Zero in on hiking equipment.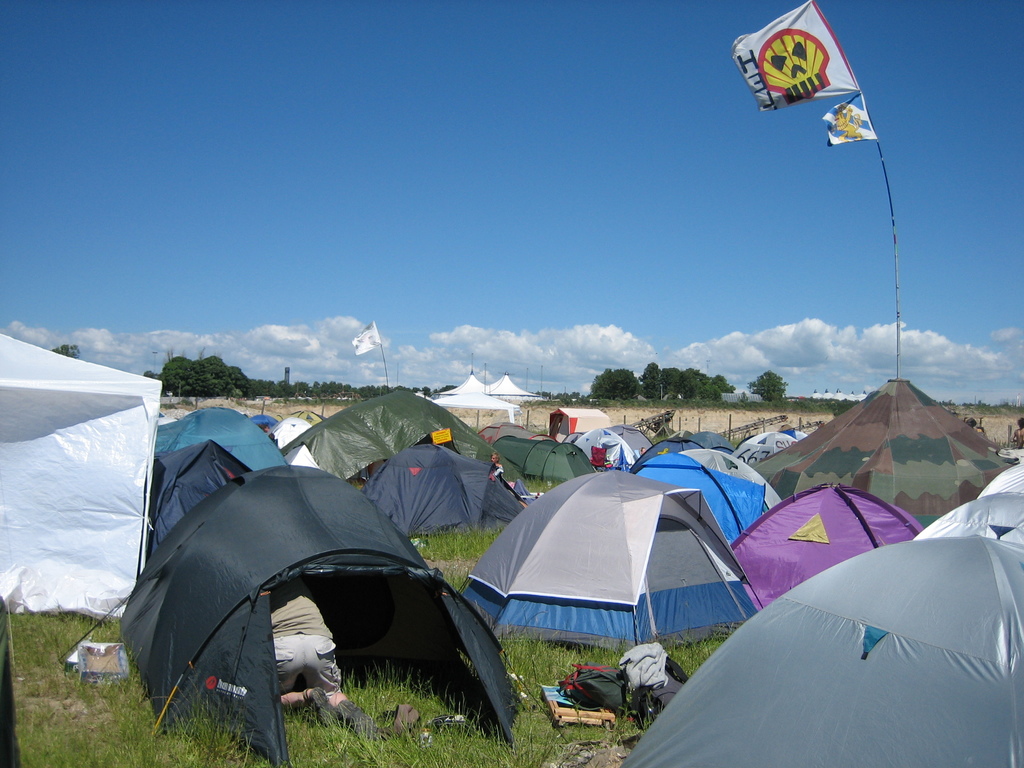
Zeroed in: {"x1": 57, "y1": 463, "x2": 529, "y2": 767}.
